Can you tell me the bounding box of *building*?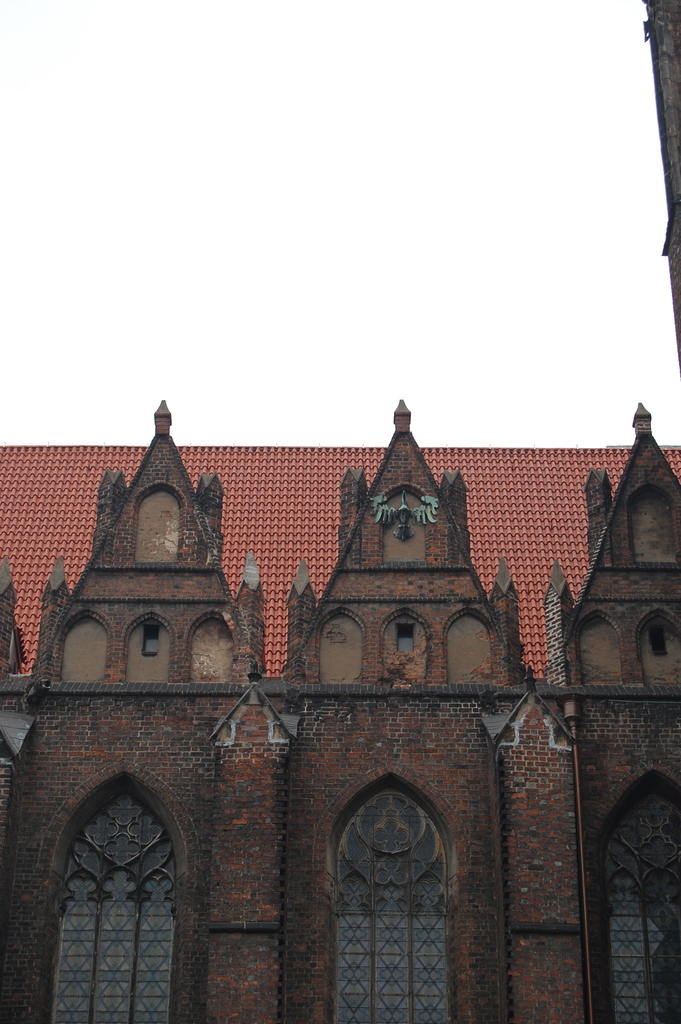
[x1=0, y1=395, x2=680, y2=1023].
